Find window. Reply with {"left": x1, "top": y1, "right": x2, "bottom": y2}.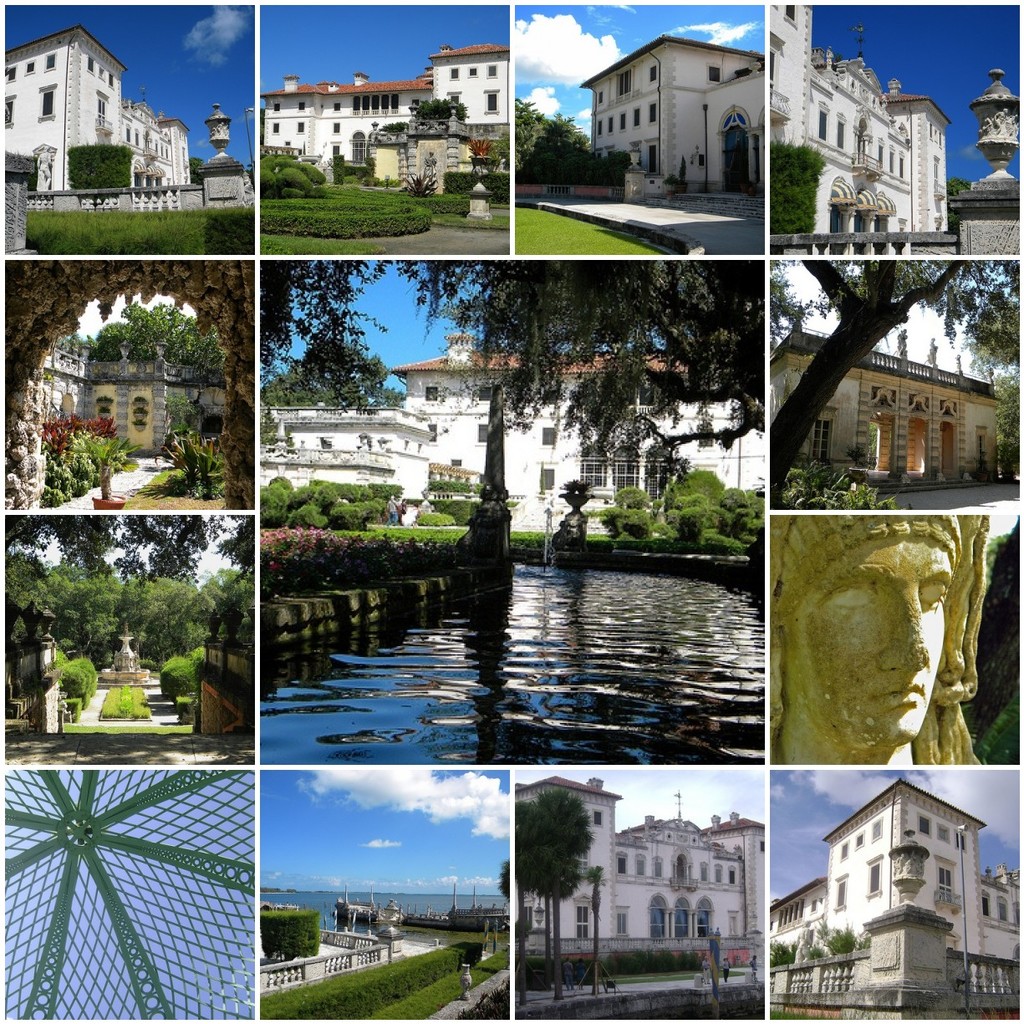
{"left": 523, "top": 907, "right": 534, "bottom": 928}.
